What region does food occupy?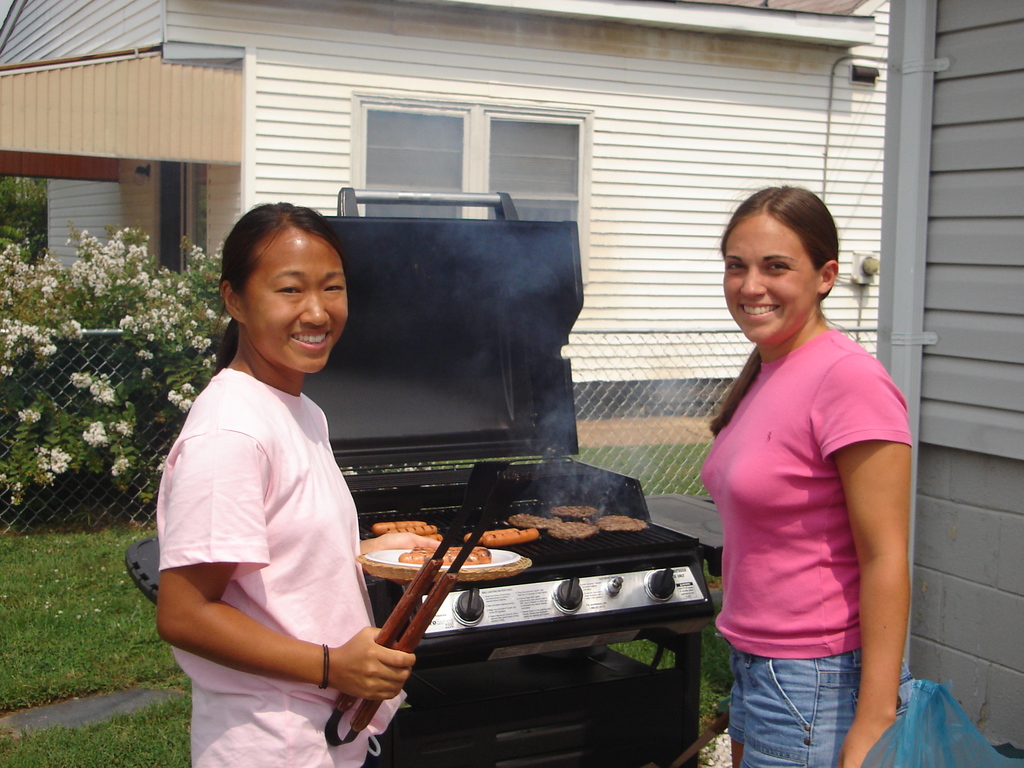
BBox(598, 510, 648, 530).
